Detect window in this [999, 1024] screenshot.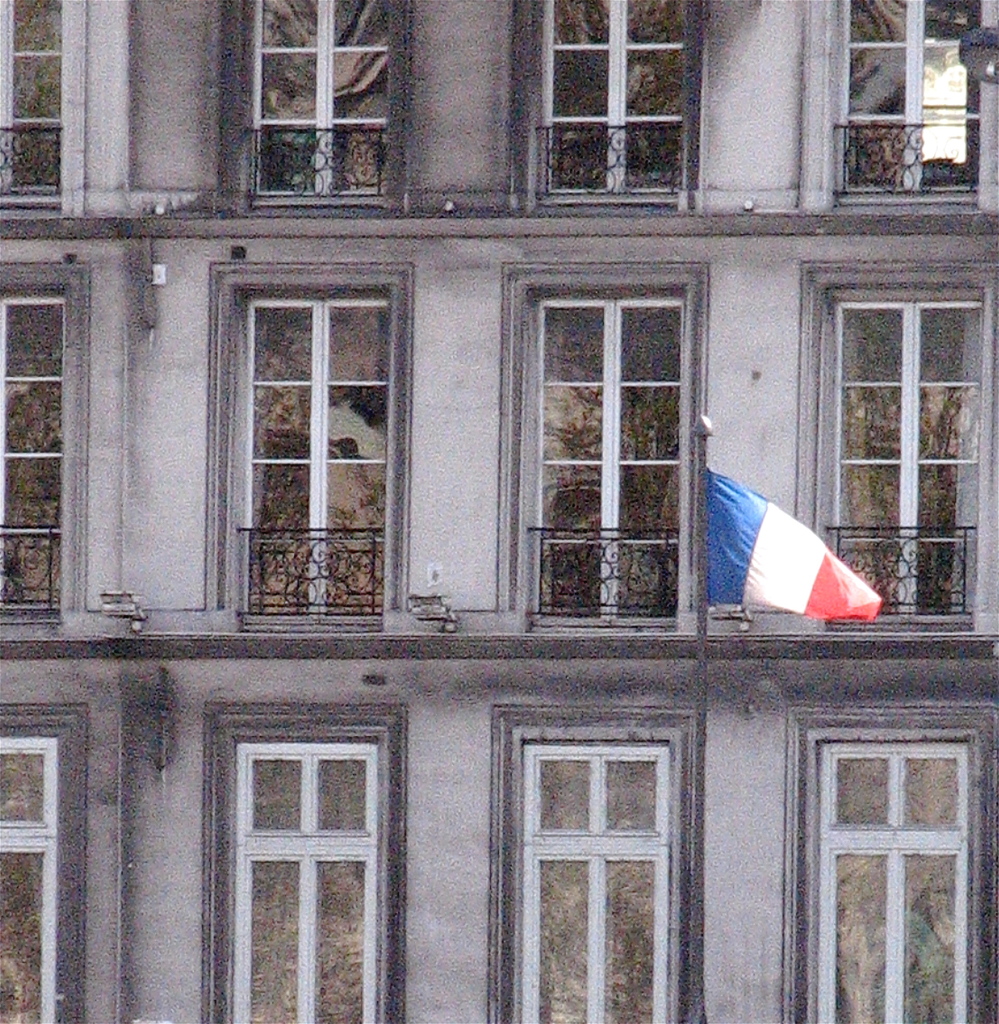
Detection: crop(6, 0, 65, 212).
